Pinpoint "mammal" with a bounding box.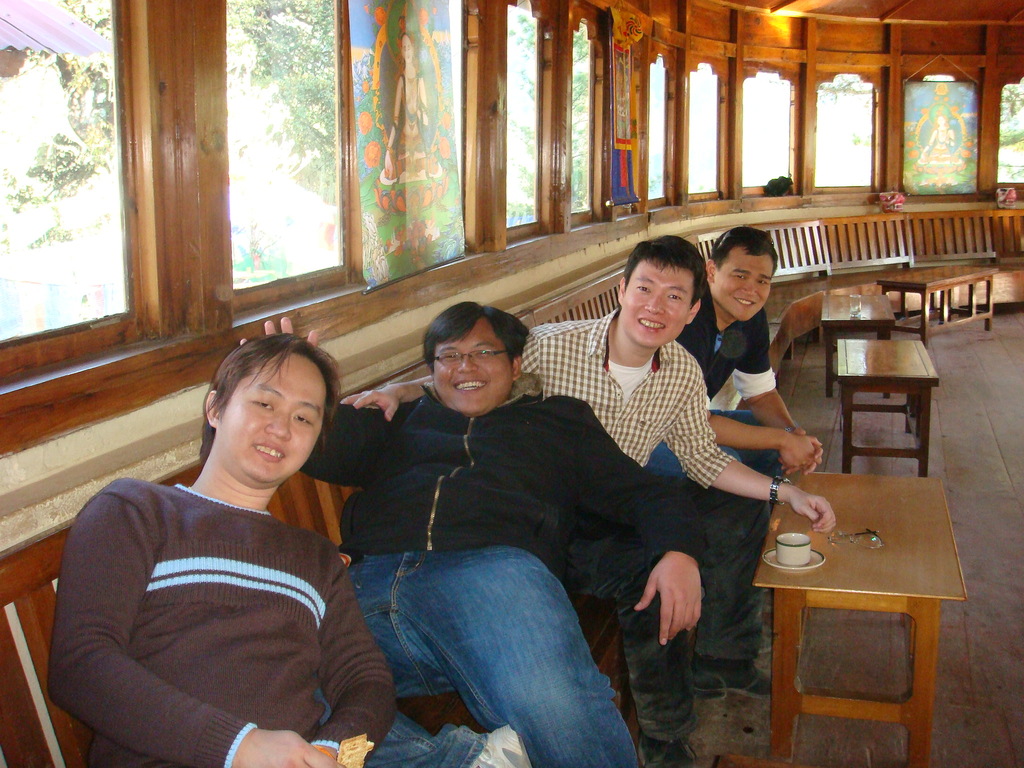
pyautogui.locateOnScreen(39, 323, 410, 767).
